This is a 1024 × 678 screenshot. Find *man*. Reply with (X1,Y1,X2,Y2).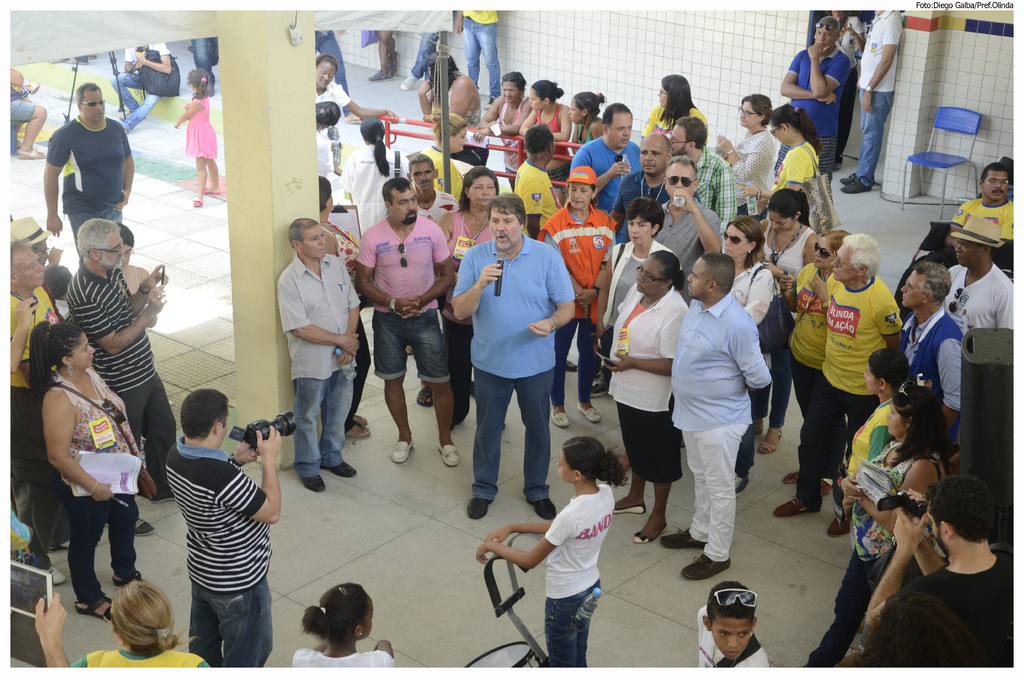
(842,10,903,195).
